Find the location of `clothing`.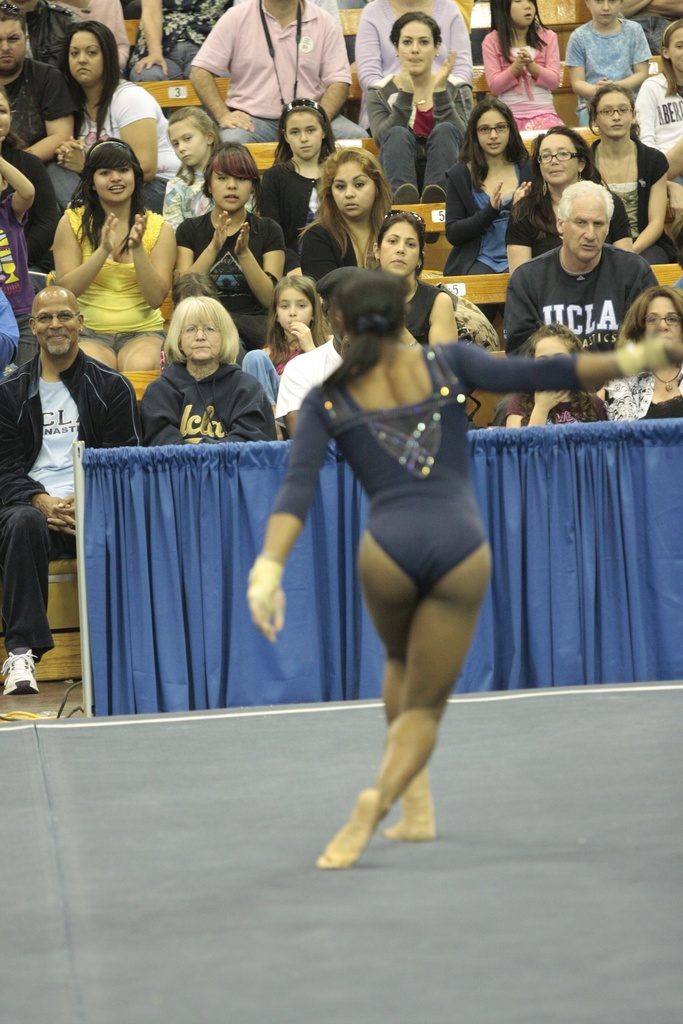
Location: select_region(190, 206, 281, 299).
